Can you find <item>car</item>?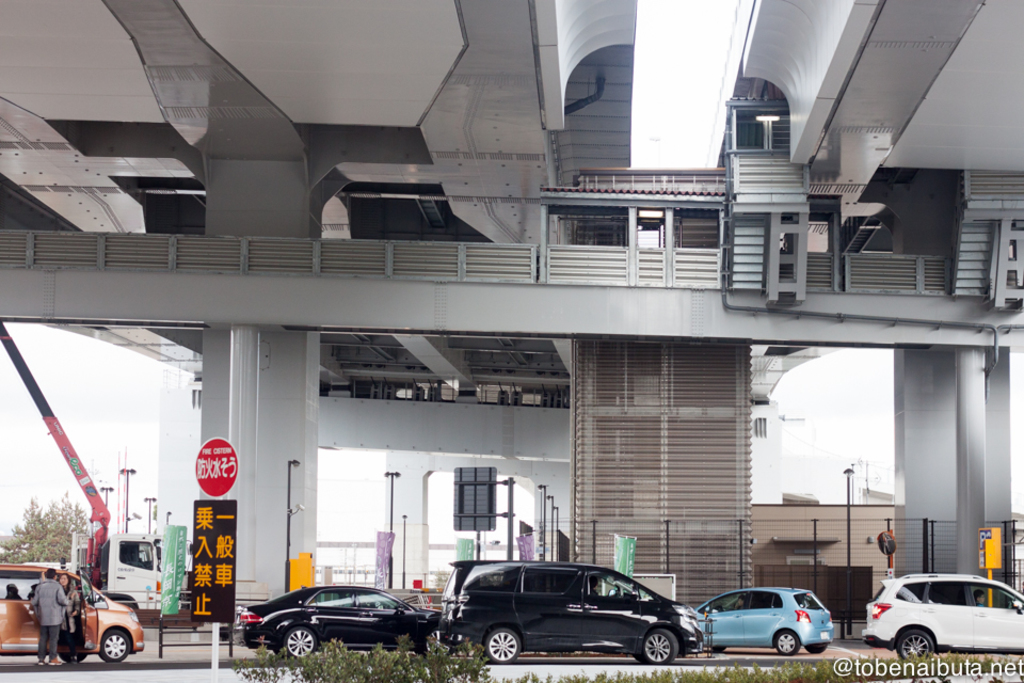
Yes, bounding box: left=0, top=563, right=142, bottom=660.
